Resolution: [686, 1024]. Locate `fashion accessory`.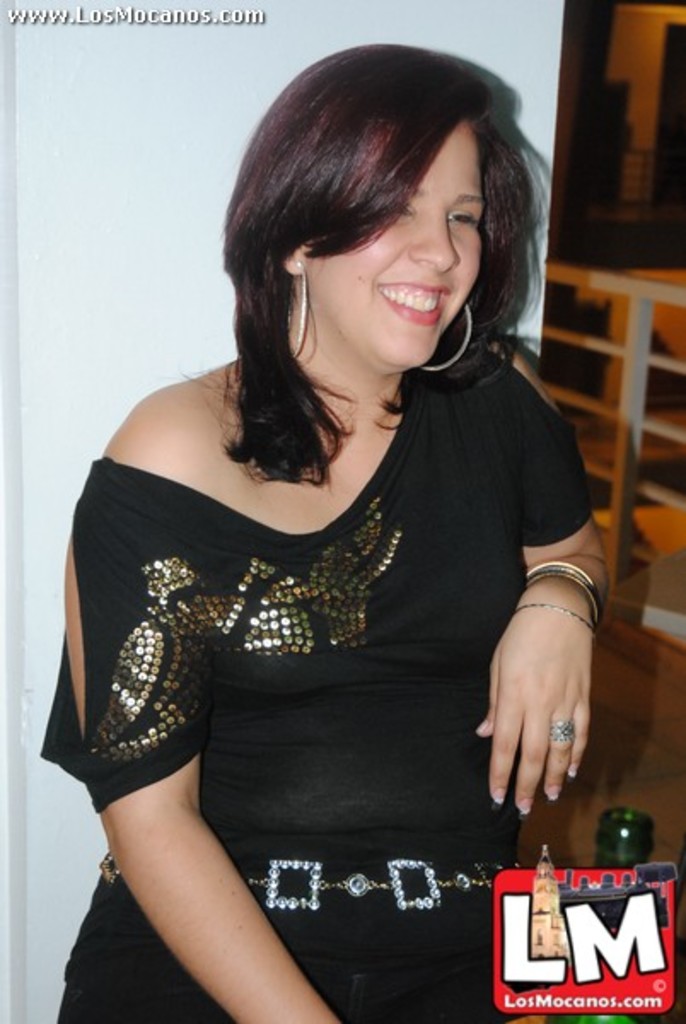
{"x1": 551, "y1": 722, "x2": 577, "y2": 744}.
